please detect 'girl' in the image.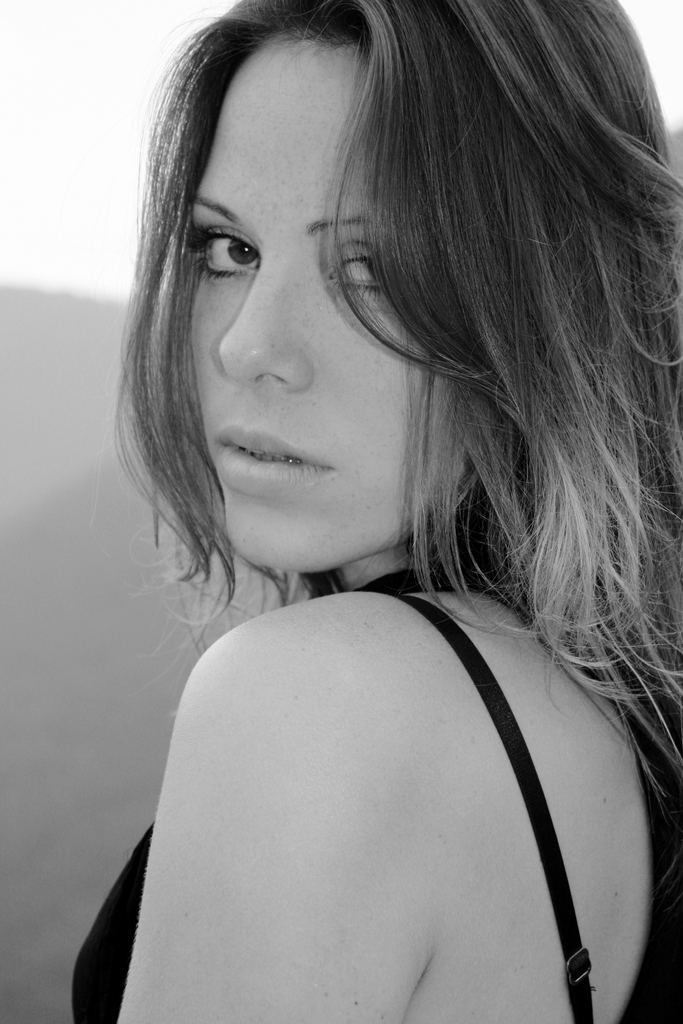
72:0:682:1023.
